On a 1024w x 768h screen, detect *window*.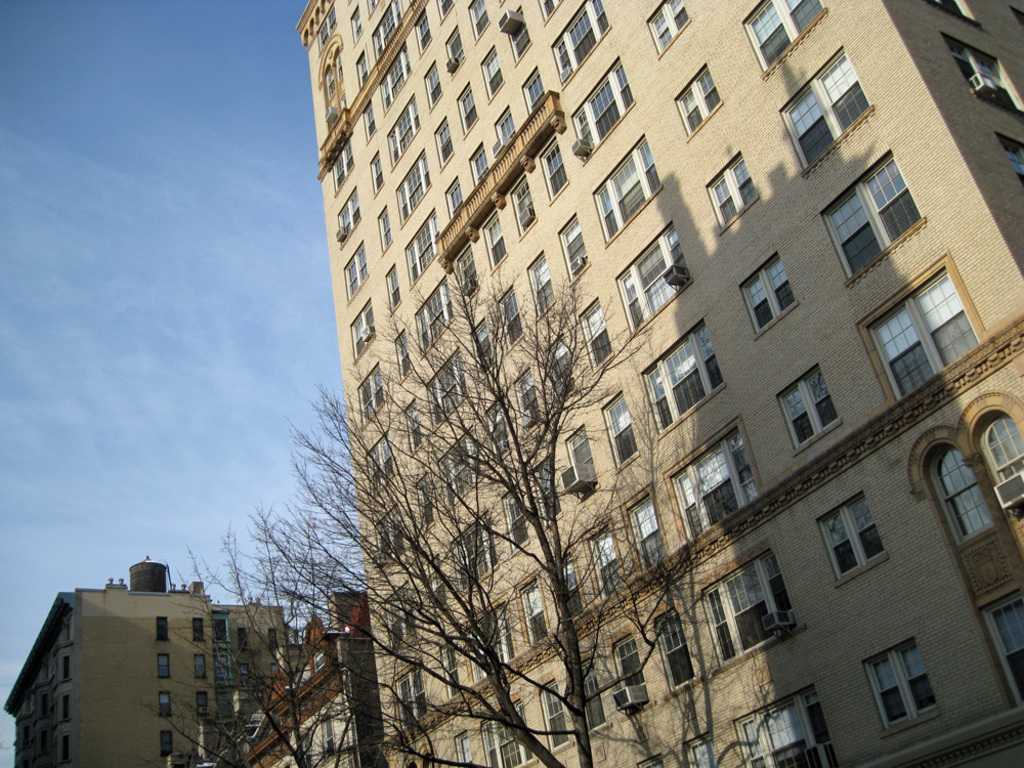
594:134:662:247.
